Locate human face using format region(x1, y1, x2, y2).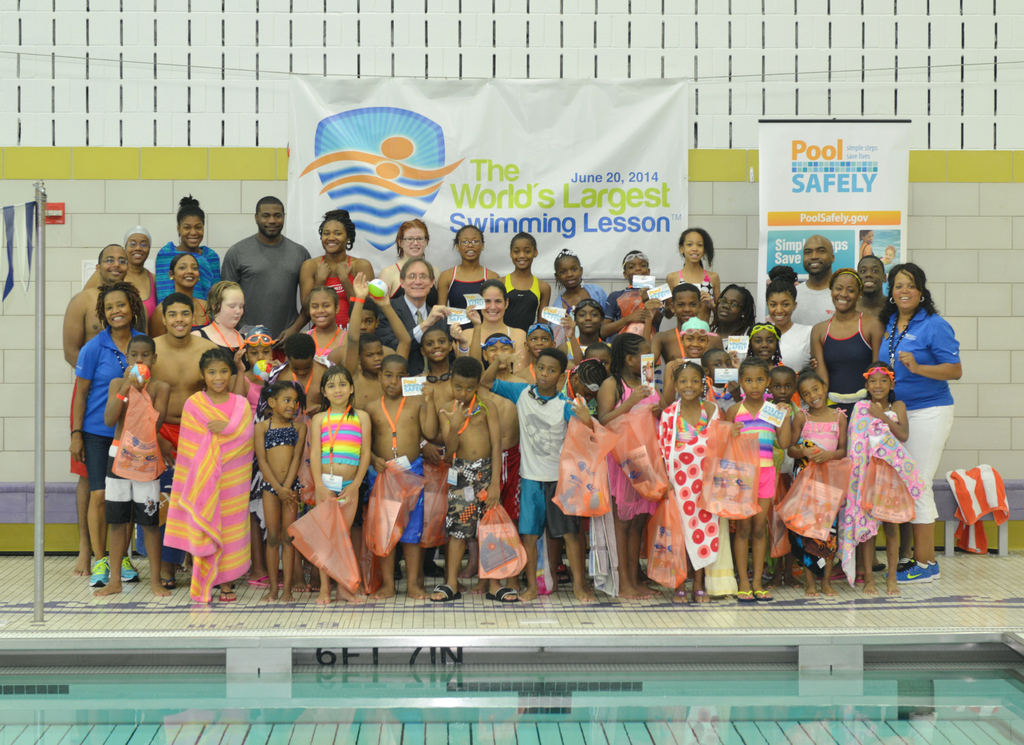
region(362, 309, 375, 336).
